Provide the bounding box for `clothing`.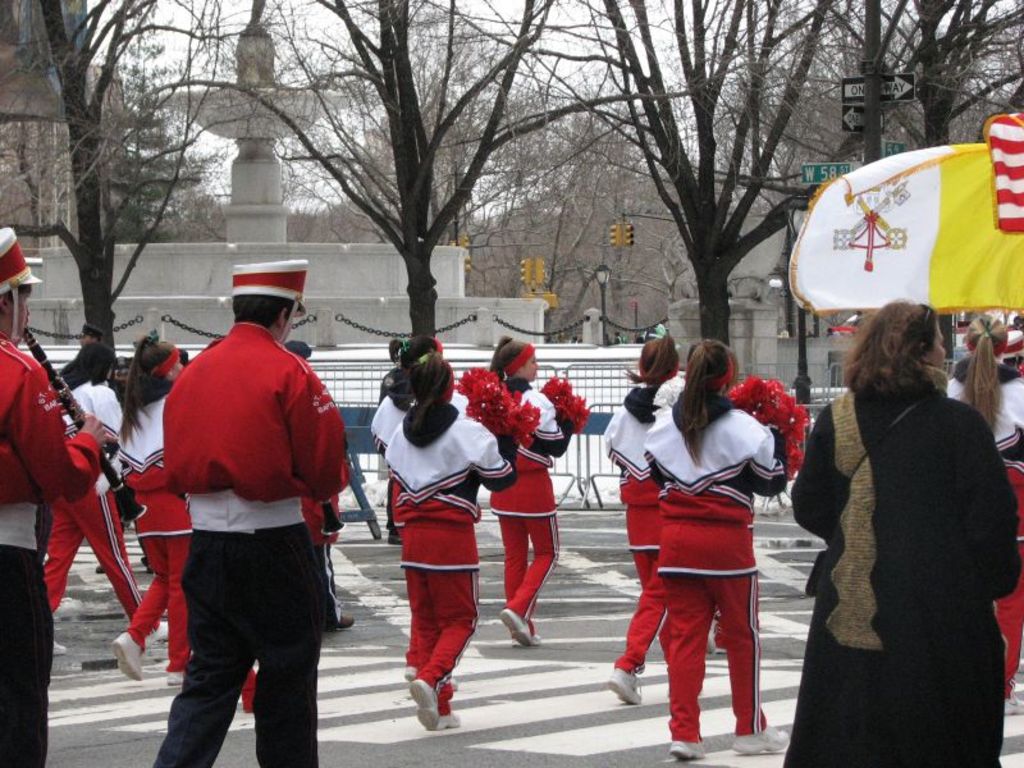
bbox=(0, 335, 101, 767).
